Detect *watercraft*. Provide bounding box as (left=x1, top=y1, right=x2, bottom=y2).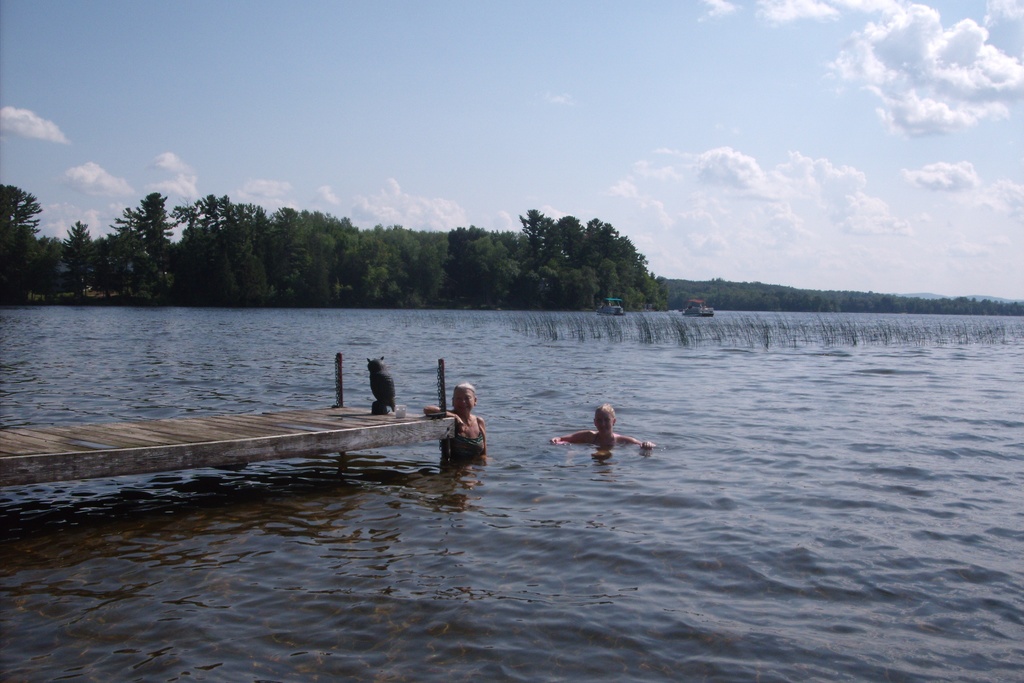
(left=593, top=297, right=625, bottom=313).
